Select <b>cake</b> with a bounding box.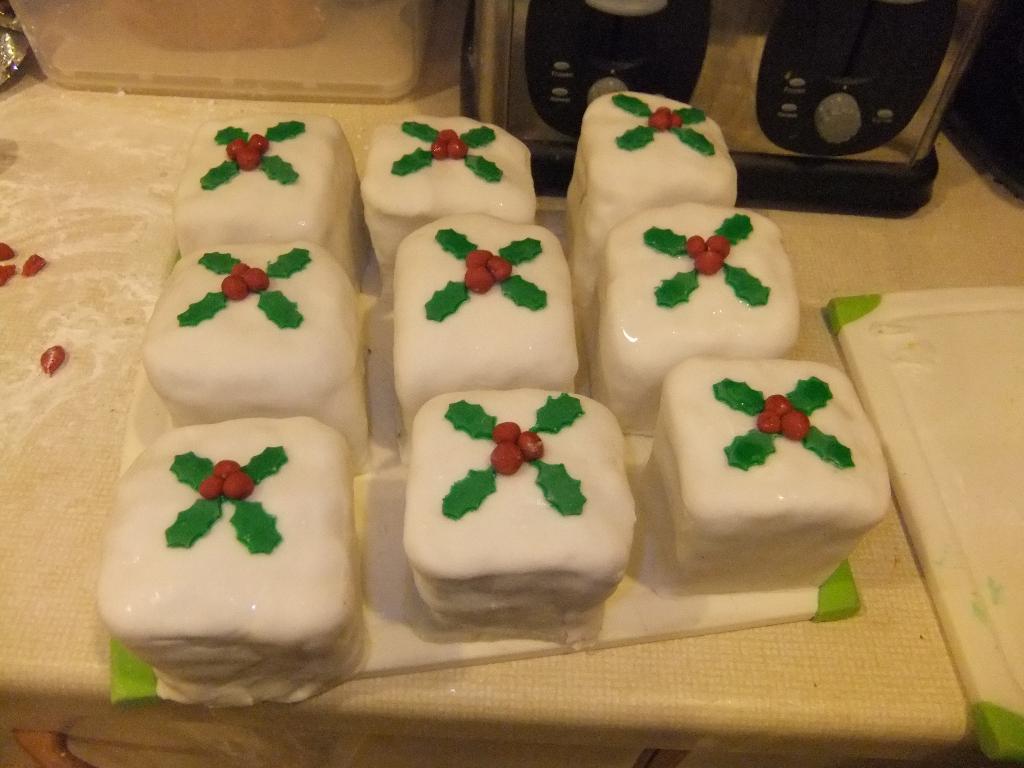
174, 116, 358, 282.
